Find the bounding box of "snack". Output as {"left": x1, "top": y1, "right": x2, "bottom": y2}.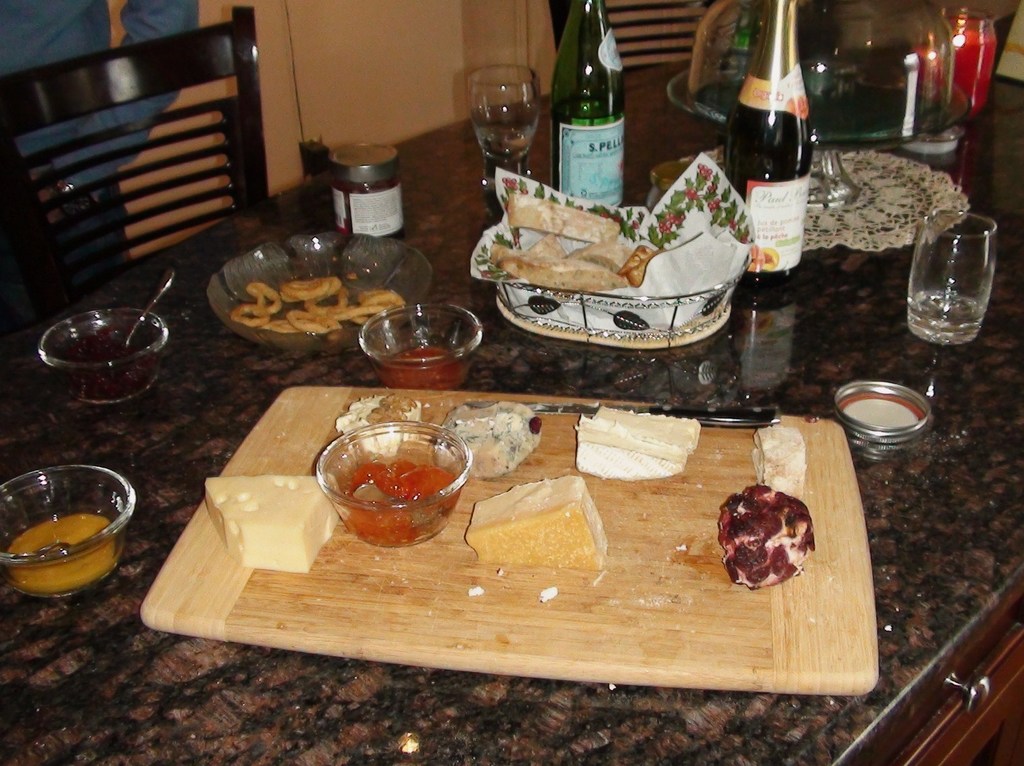
{"left": 578, "top": 407, "right": 699, "bottom": 478}.
